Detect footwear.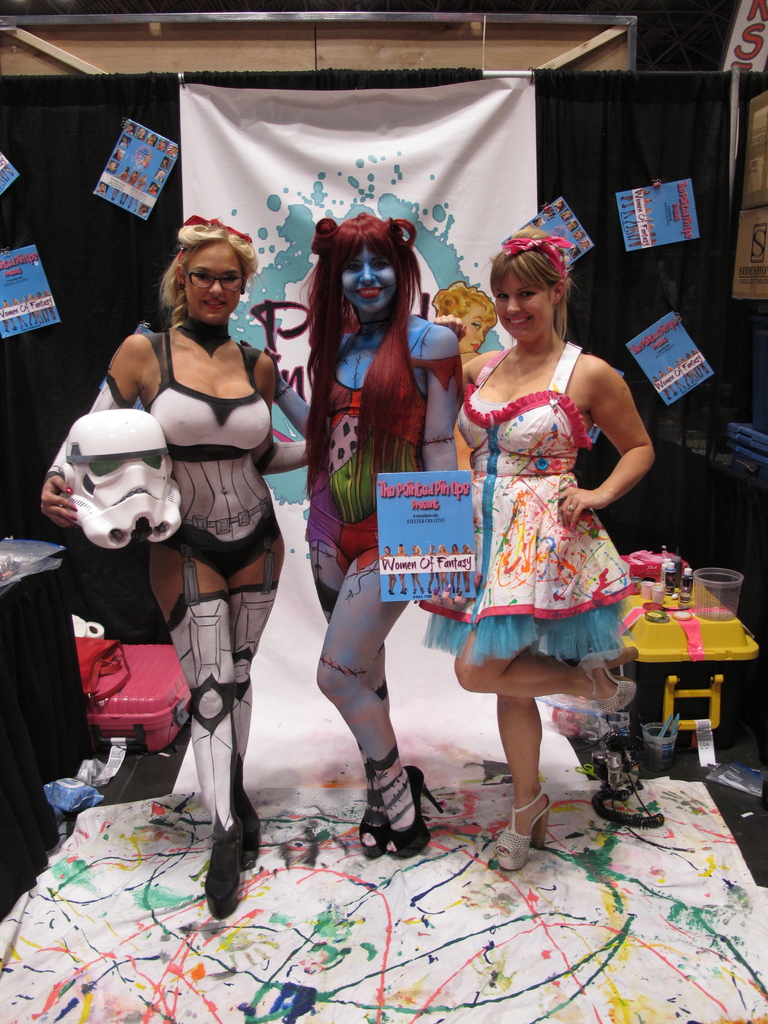
Detected at (left=490, top=788, right=546, bottom=874).
